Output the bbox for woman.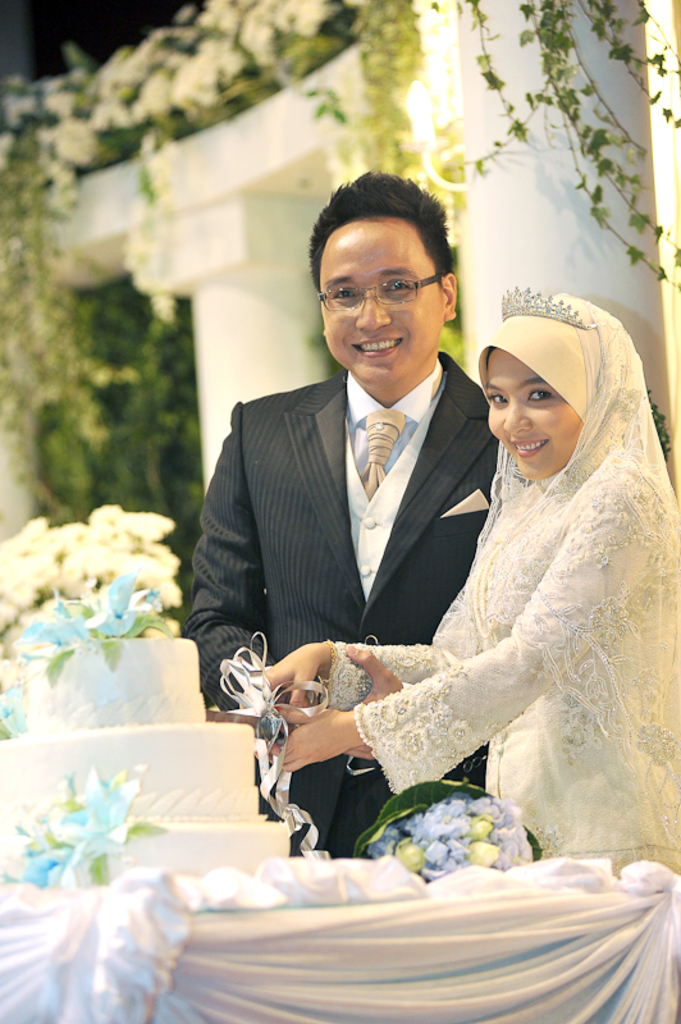
left=339, top=367, right=663, bottom=850.
